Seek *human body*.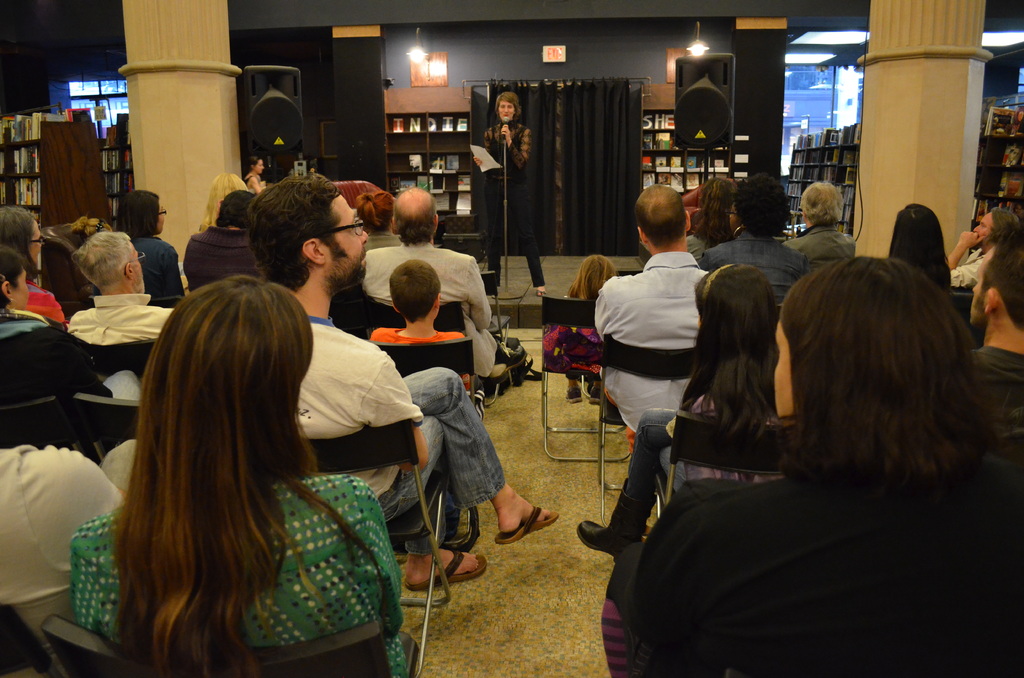
{"x1": 115, "y1": 186, "x2": 191, "y2": 296}.
